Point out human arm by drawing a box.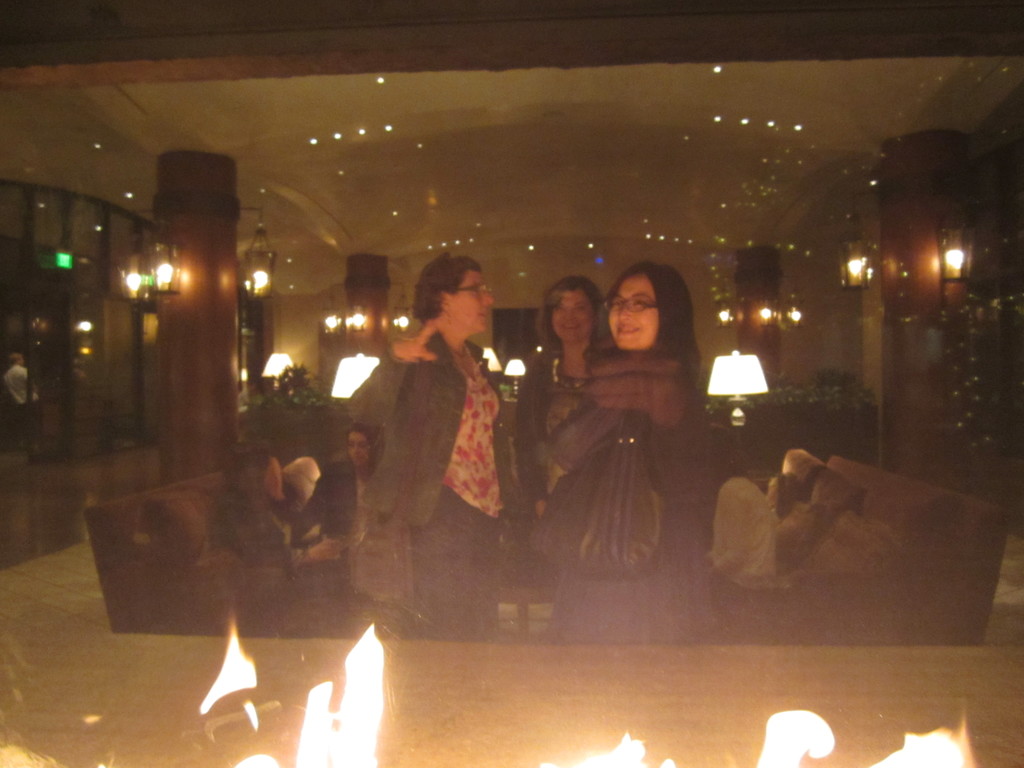
left=233, top=518, right=348, bottom=570.
